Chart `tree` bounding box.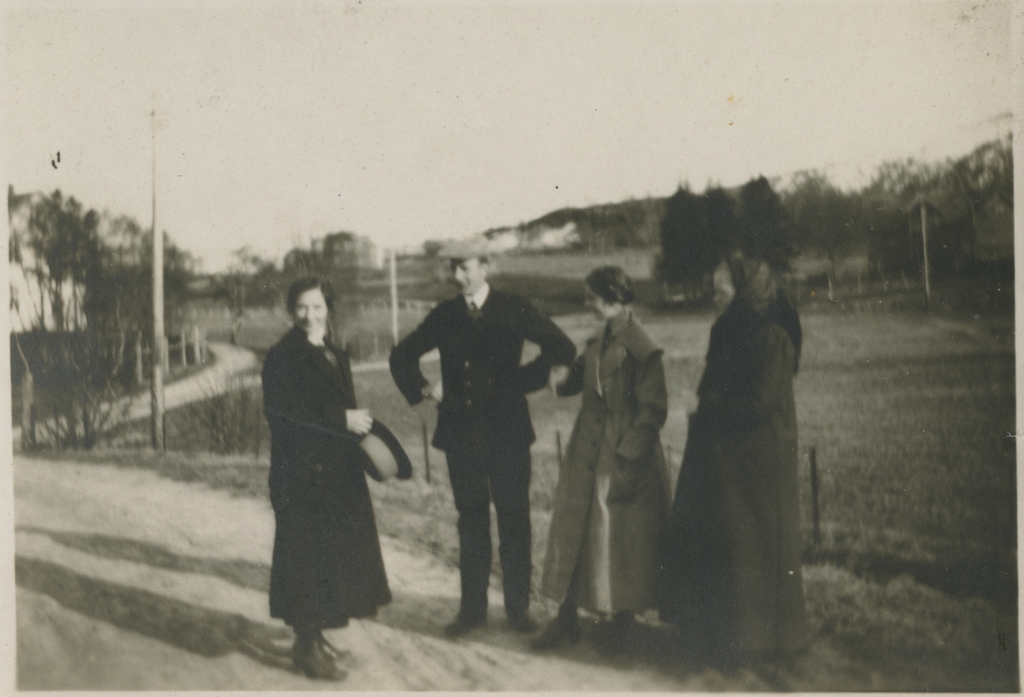
Charted: left=694, top=175, right=755, bottom=290.
